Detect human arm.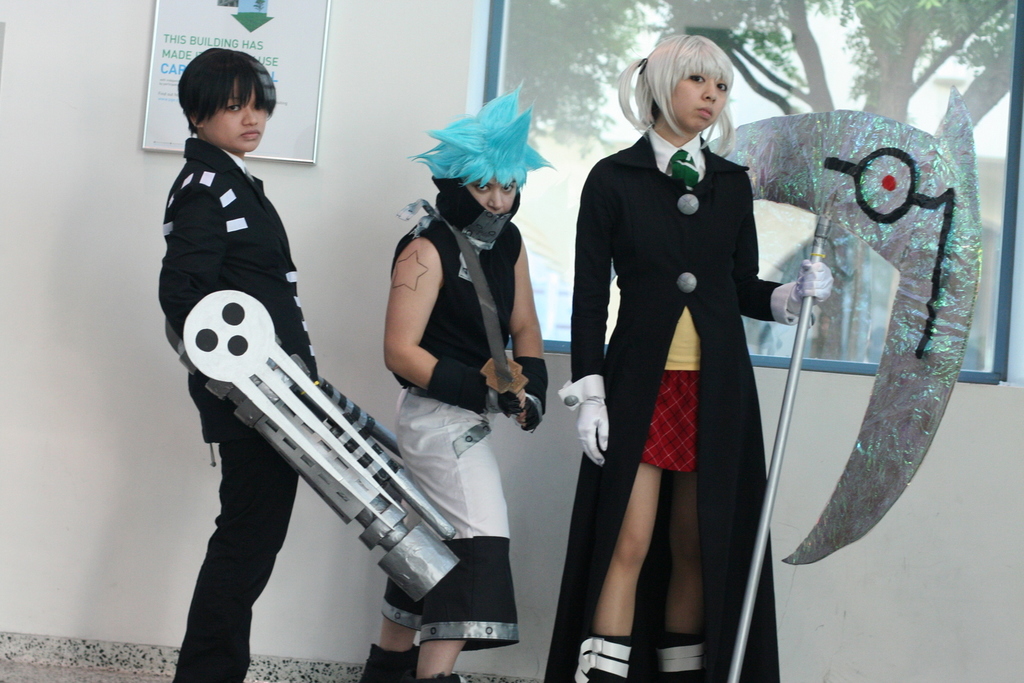
Detected at bbox=[735, 163, 835, 328].
